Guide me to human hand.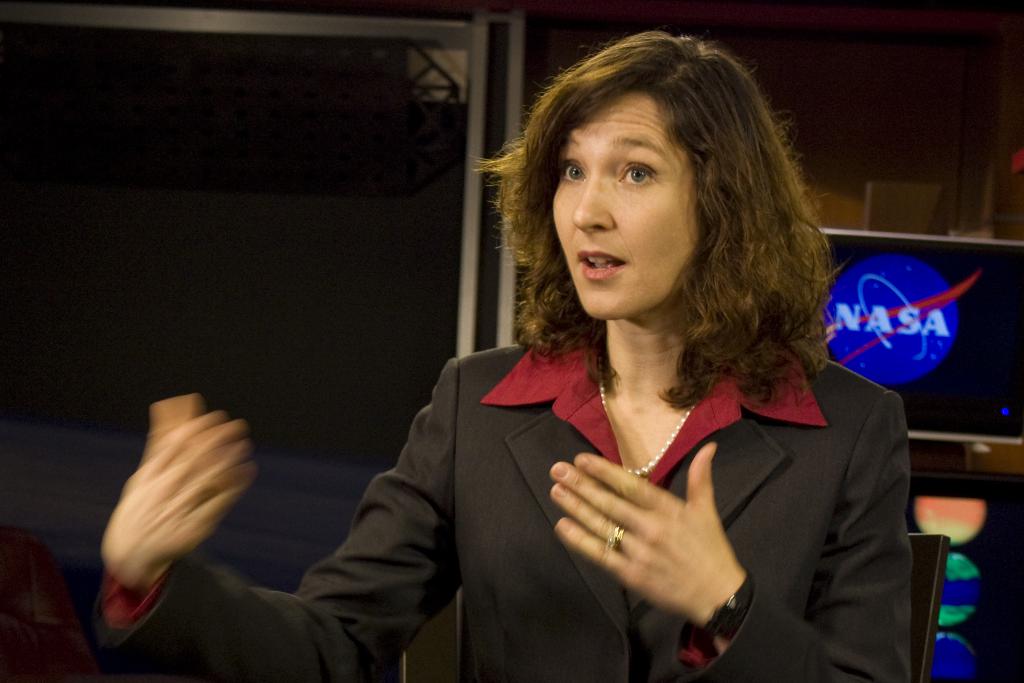
Guidance: <bbox>563, 445, 763, 641</bbox>.
